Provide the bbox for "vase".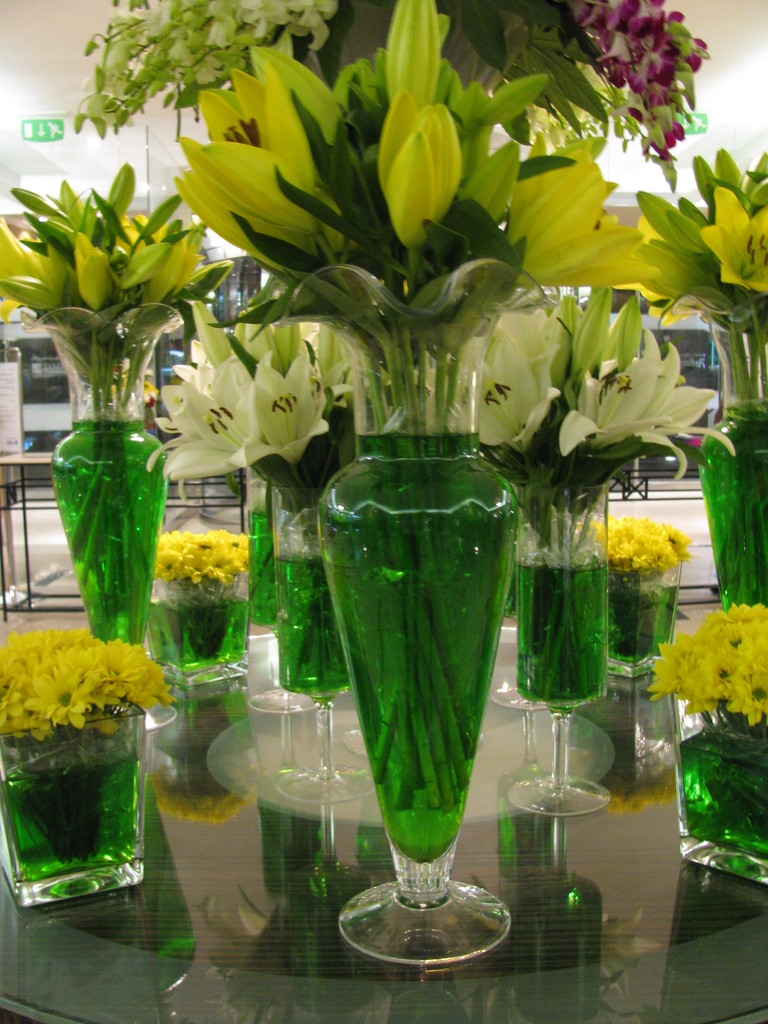
region(18, 301, 191, 732).
